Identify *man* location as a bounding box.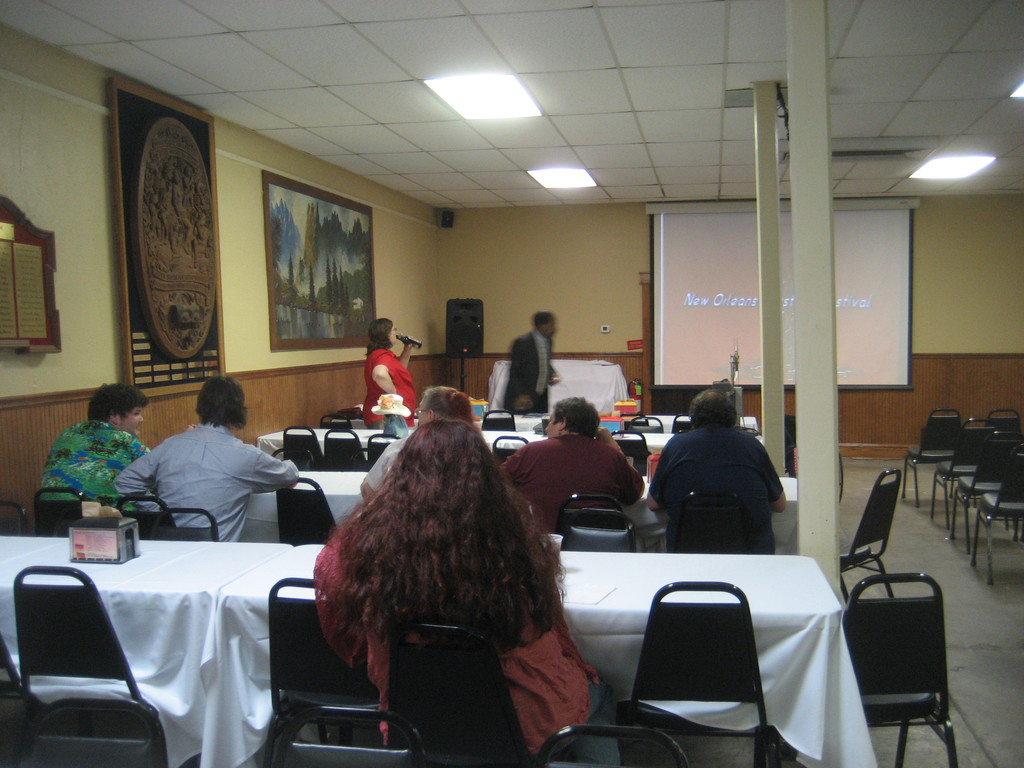
left=116, top=397, right=304, bottom=555.
